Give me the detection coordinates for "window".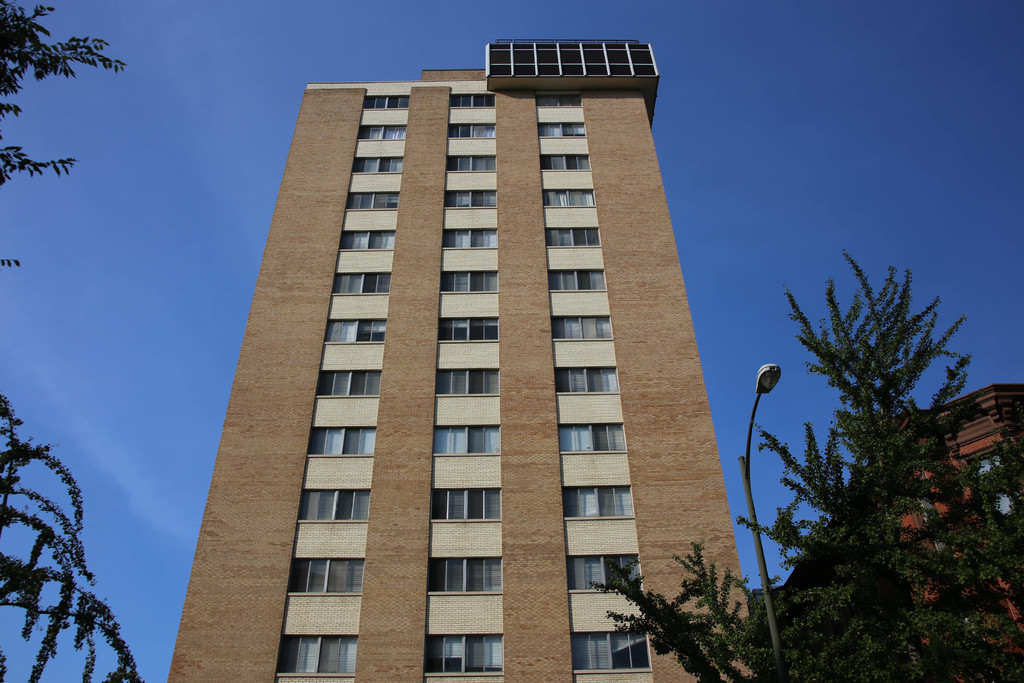
box(352, 153, 401, 174).
